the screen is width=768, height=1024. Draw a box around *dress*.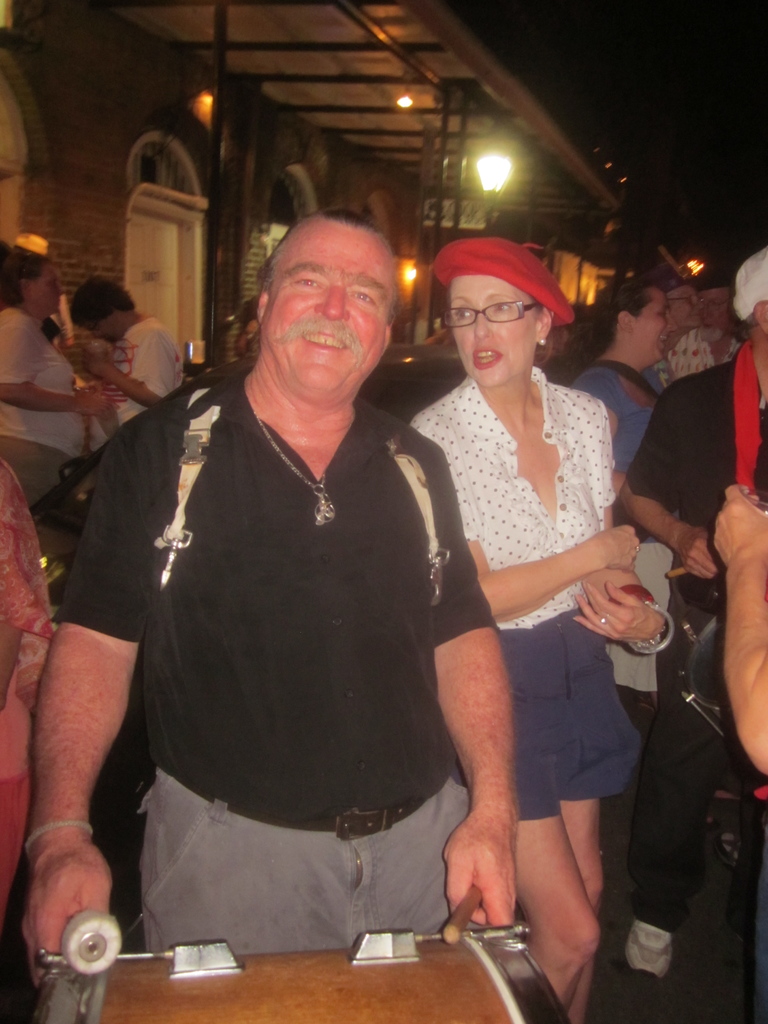
rect(408, 367, 617, 631).
